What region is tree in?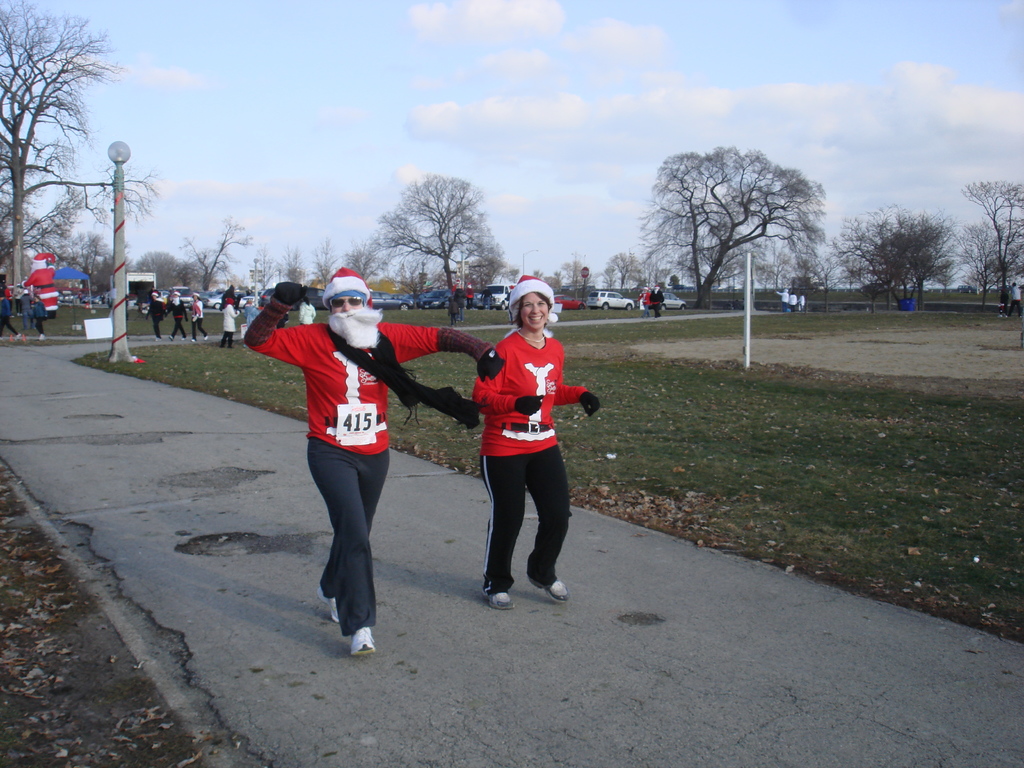
135:249:187:299.
